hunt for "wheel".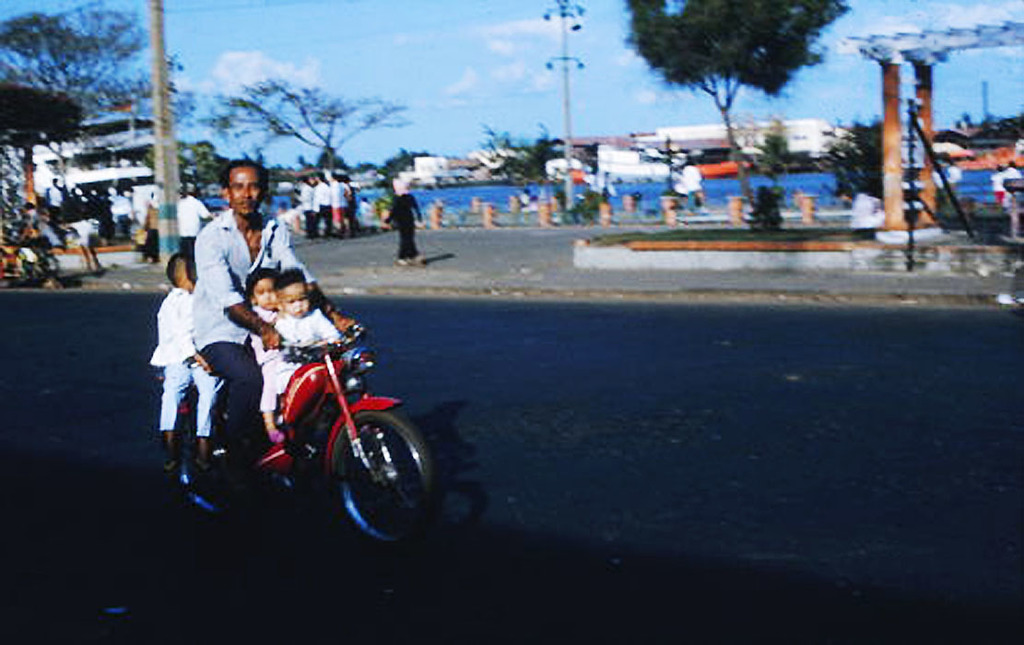
Hunted down at rect(313, 400, 423, 544).
